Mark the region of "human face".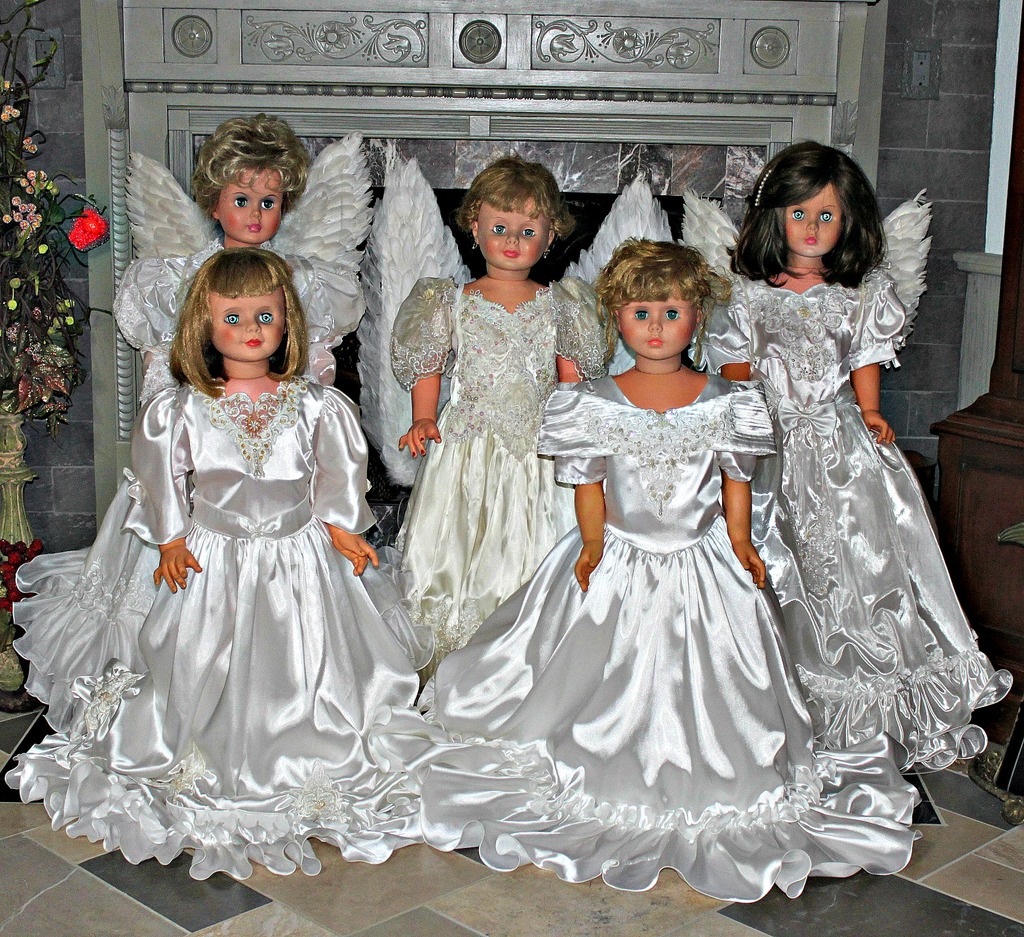
Region: {"left": 206, "top": 288, "right": 285, "bottom": 358}.
